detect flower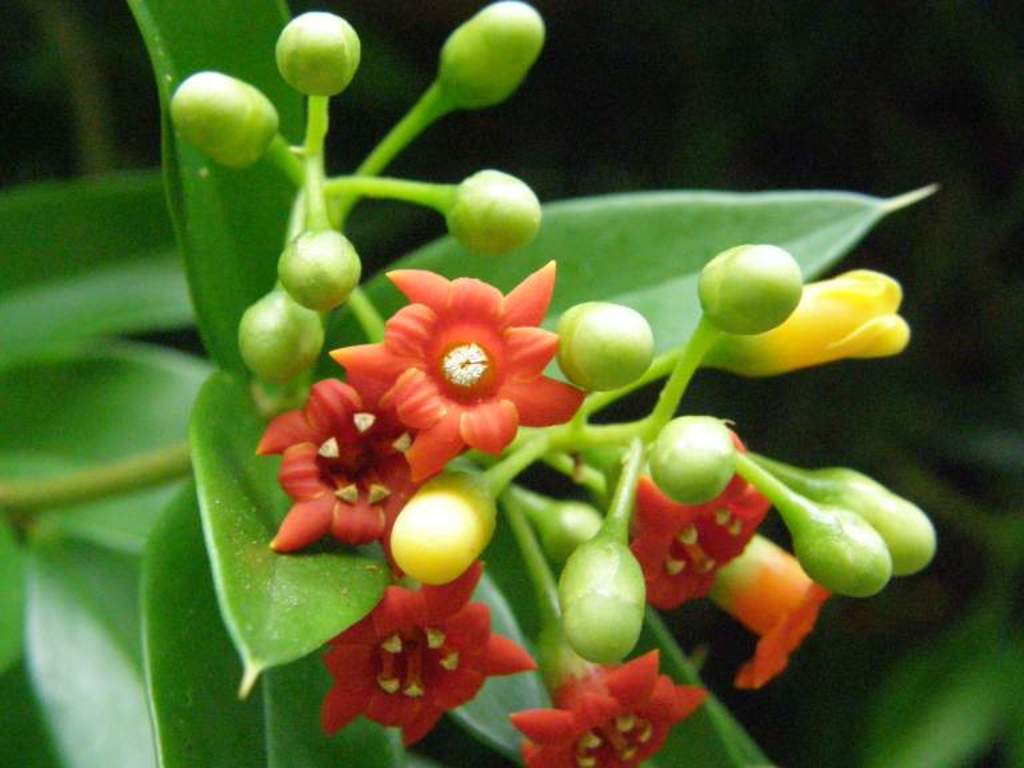
(509, 655, 705, 767)
